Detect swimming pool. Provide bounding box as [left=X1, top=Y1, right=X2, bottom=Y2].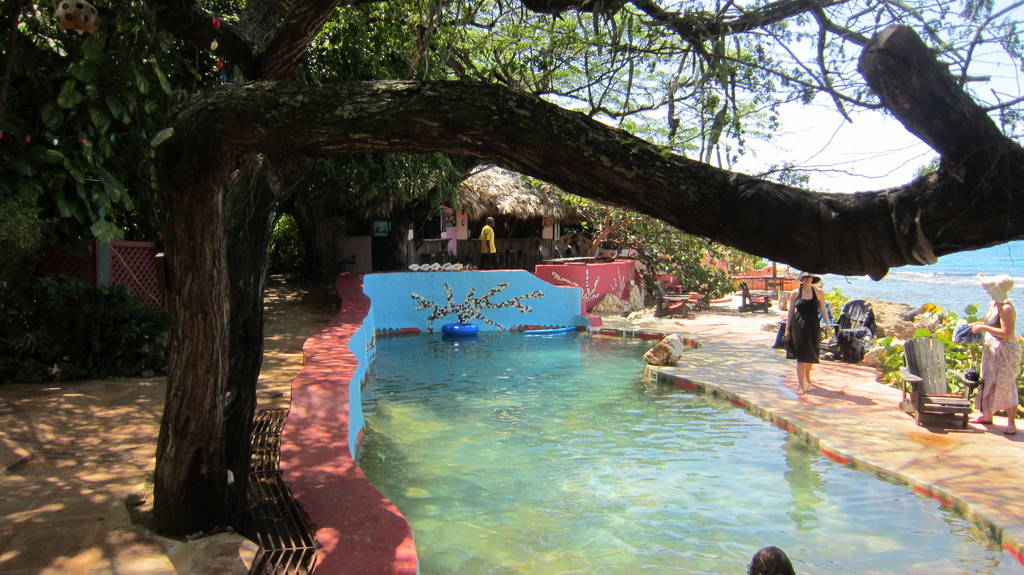
[left=355, top=324, right=1023, bottom=574].
